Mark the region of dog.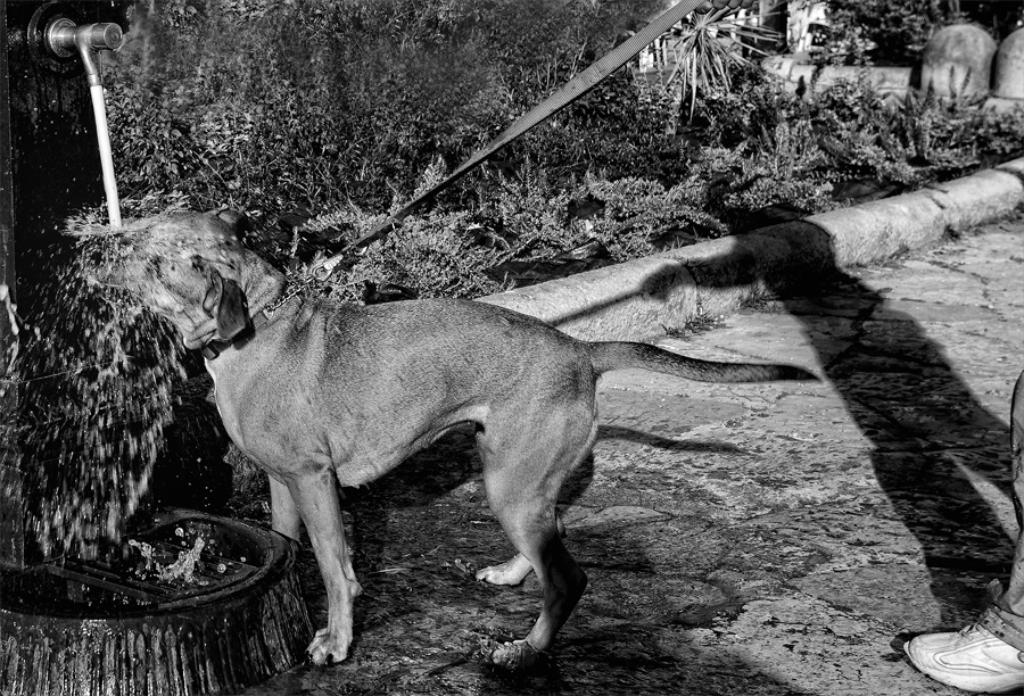
Region: detection(85, 205, 827, 673).
